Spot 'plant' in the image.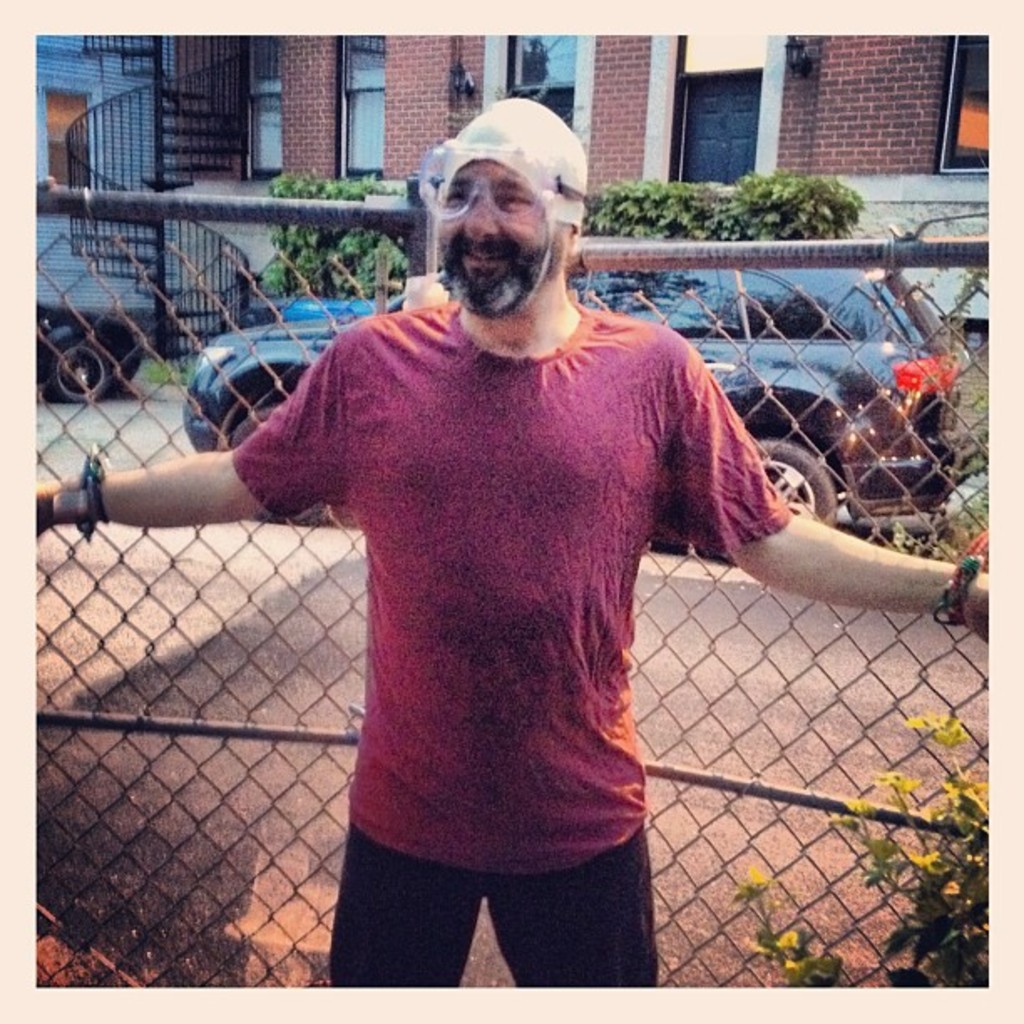
'plant' found at pyautogui.locateOnScreen(239, 177, 412, 313).
